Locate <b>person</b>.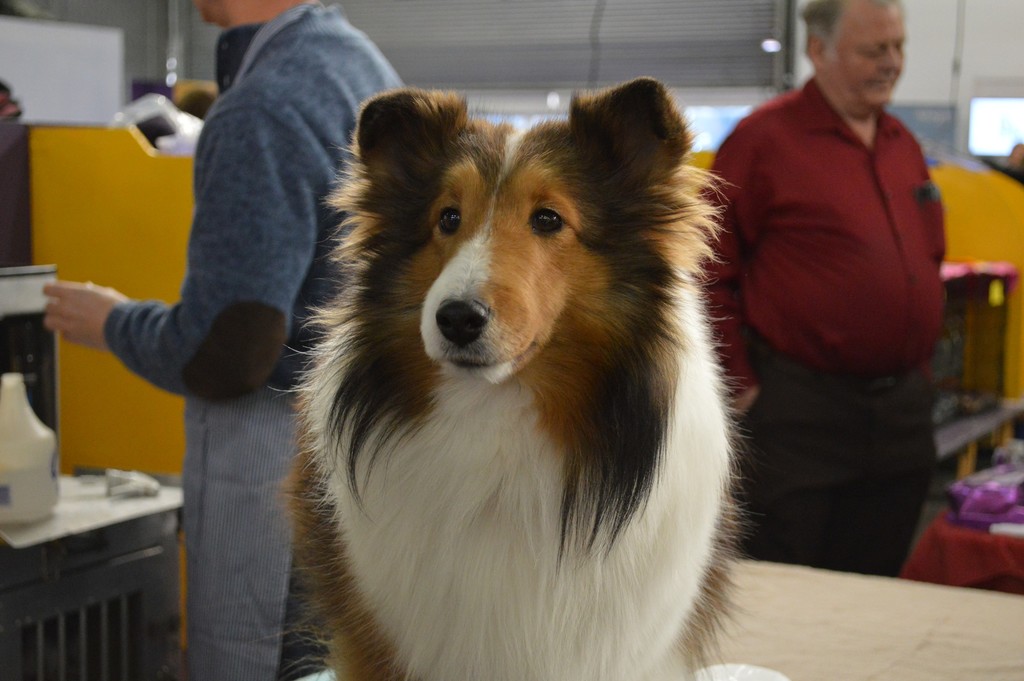
Bounding box: 40/0/406/680.
